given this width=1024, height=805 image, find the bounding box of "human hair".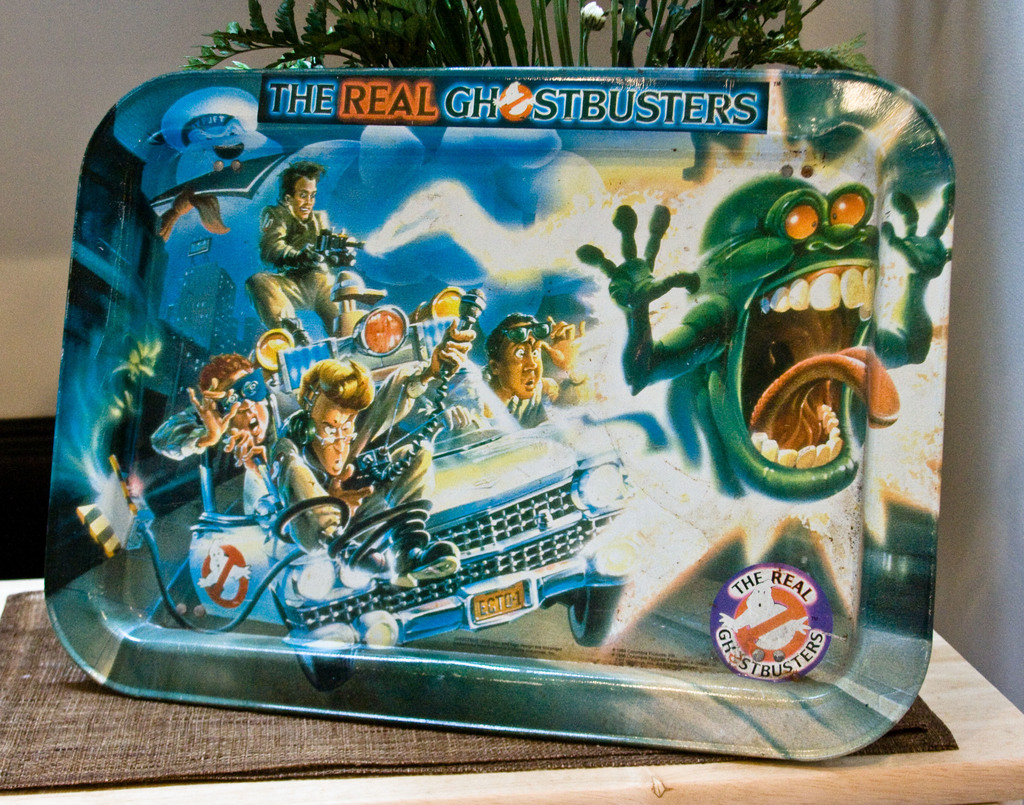
BBox(483, 313, 541, 363).
